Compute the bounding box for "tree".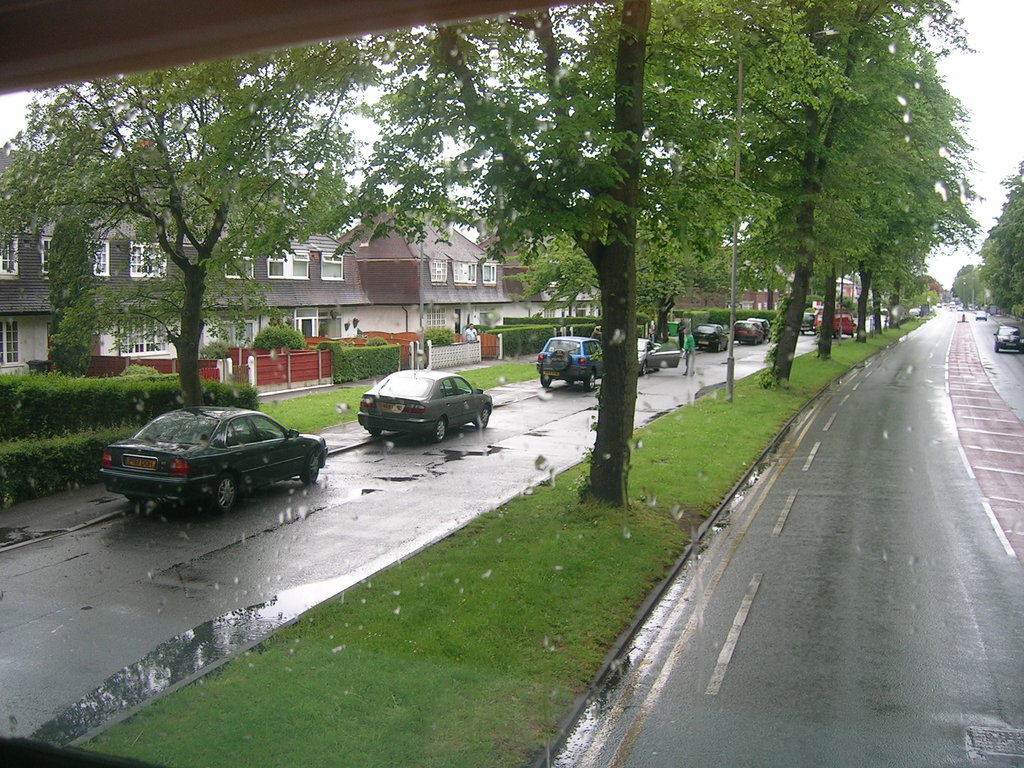
x1=499, y1=228, x2=773, y2=337.
